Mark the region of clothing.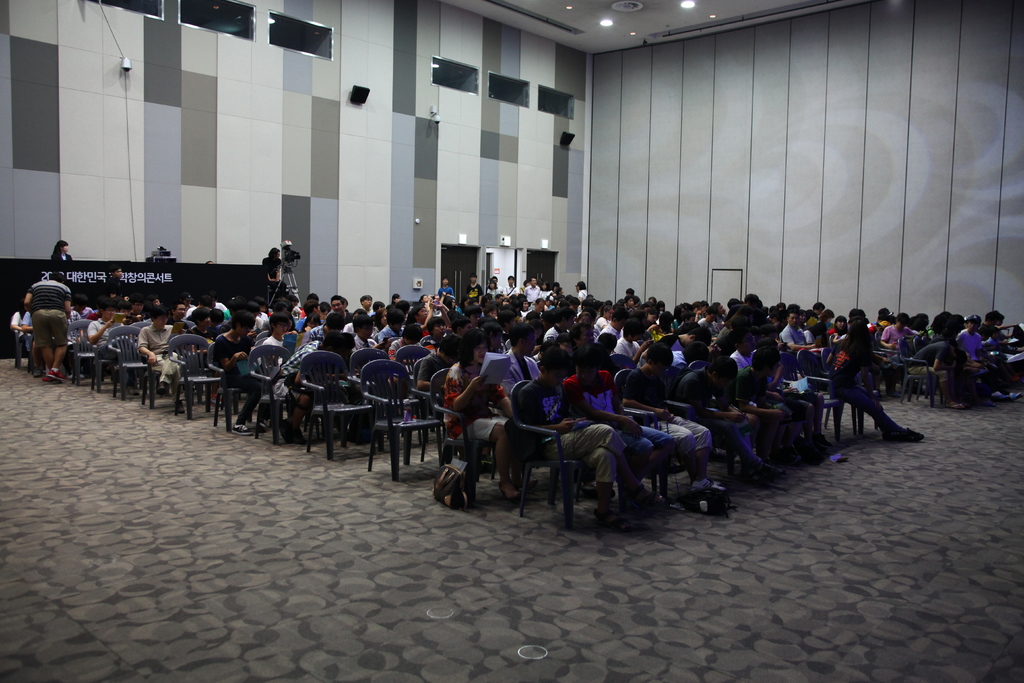
Region: [209,297,230,319].
